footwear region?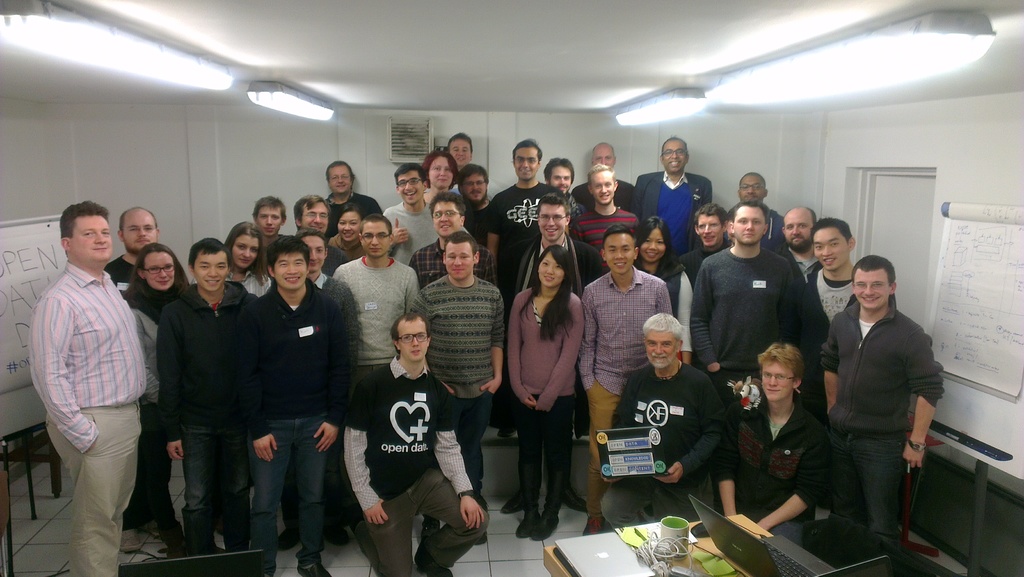
297, 549, 332, 576
